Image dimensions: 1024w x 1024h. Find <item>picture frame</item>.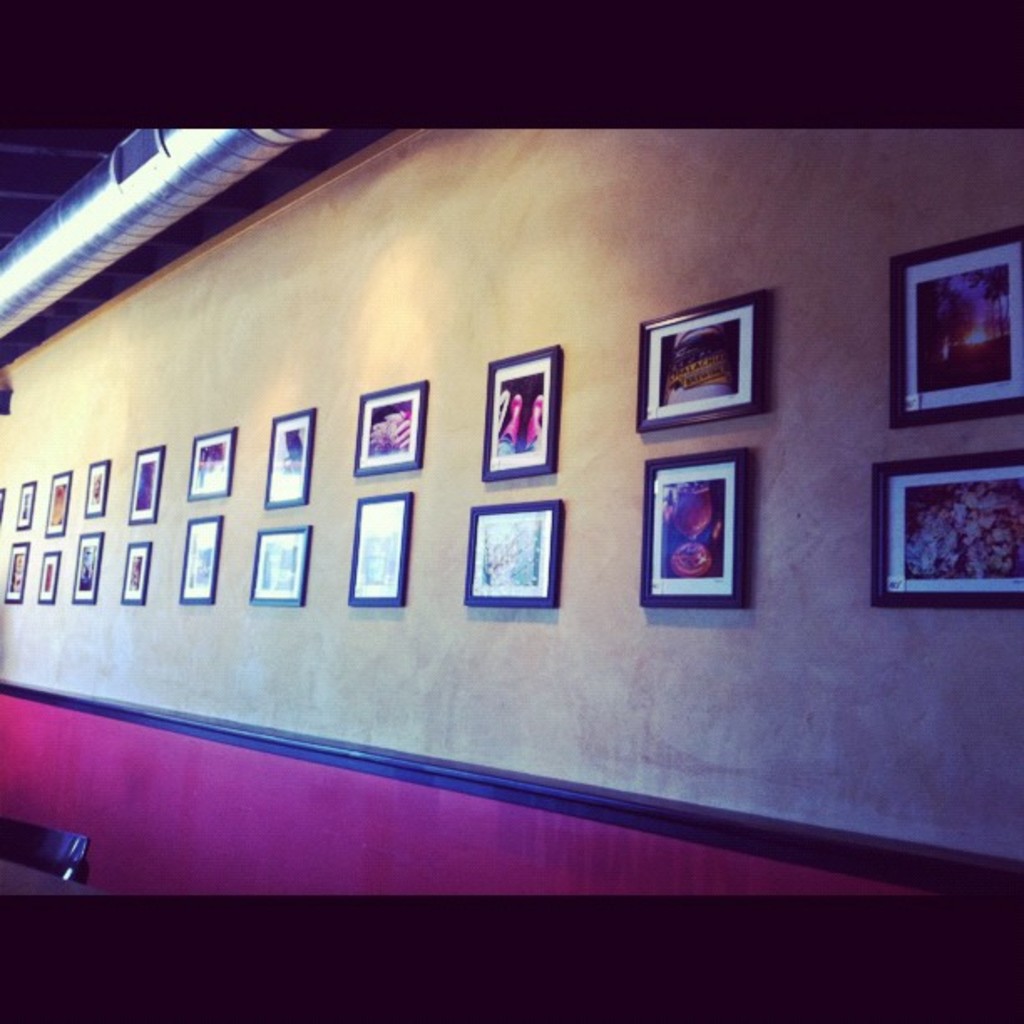
crop(186, 428, 234, 497).
